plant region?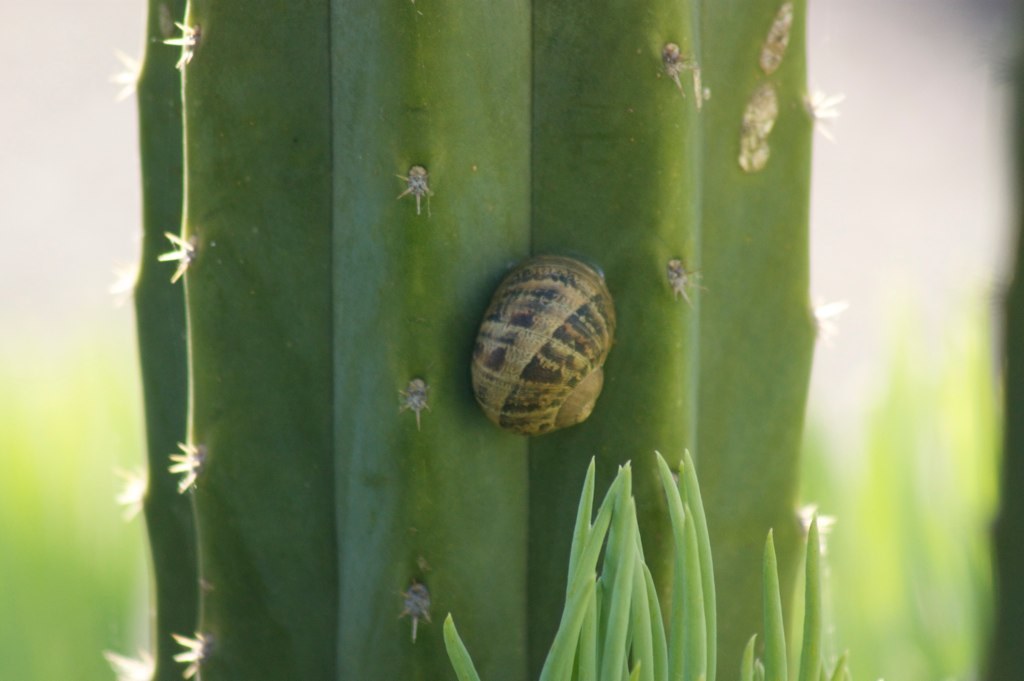
bbox=(96, 0, 890, 680)
